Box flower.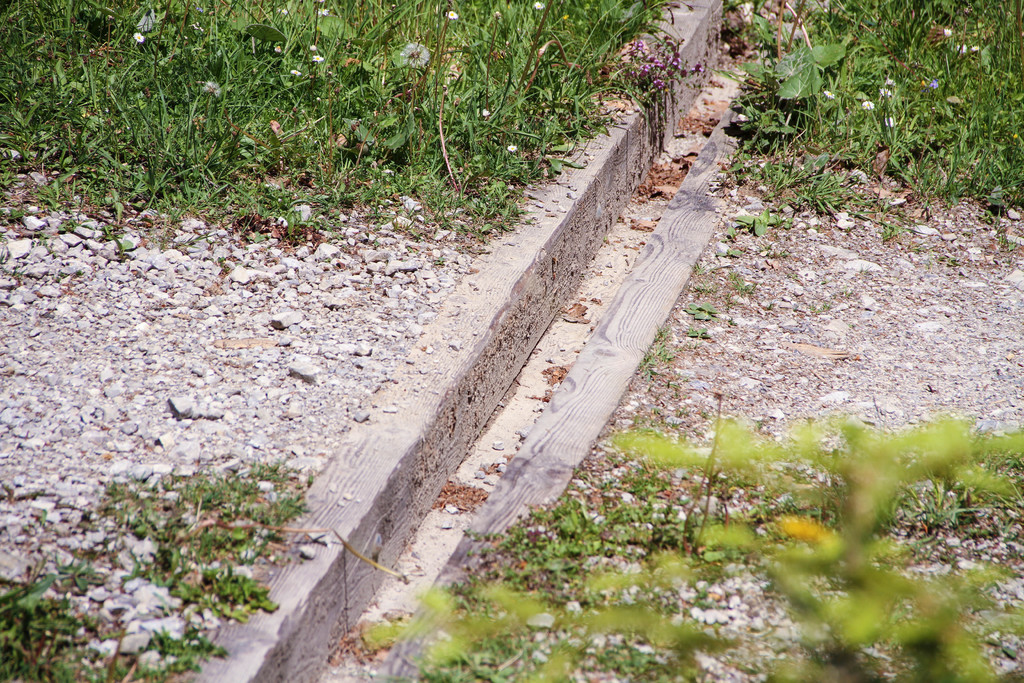
[879, 85, 892, 99].
